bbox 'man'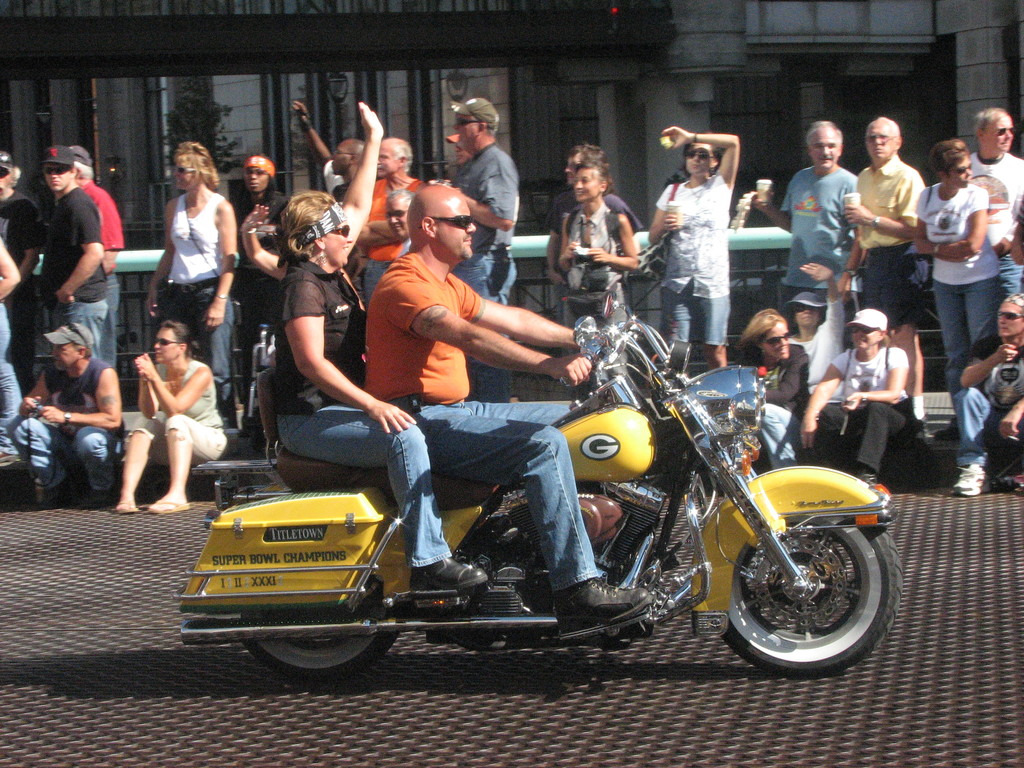
<bbox>293, 97, 369, 205</bbox>
